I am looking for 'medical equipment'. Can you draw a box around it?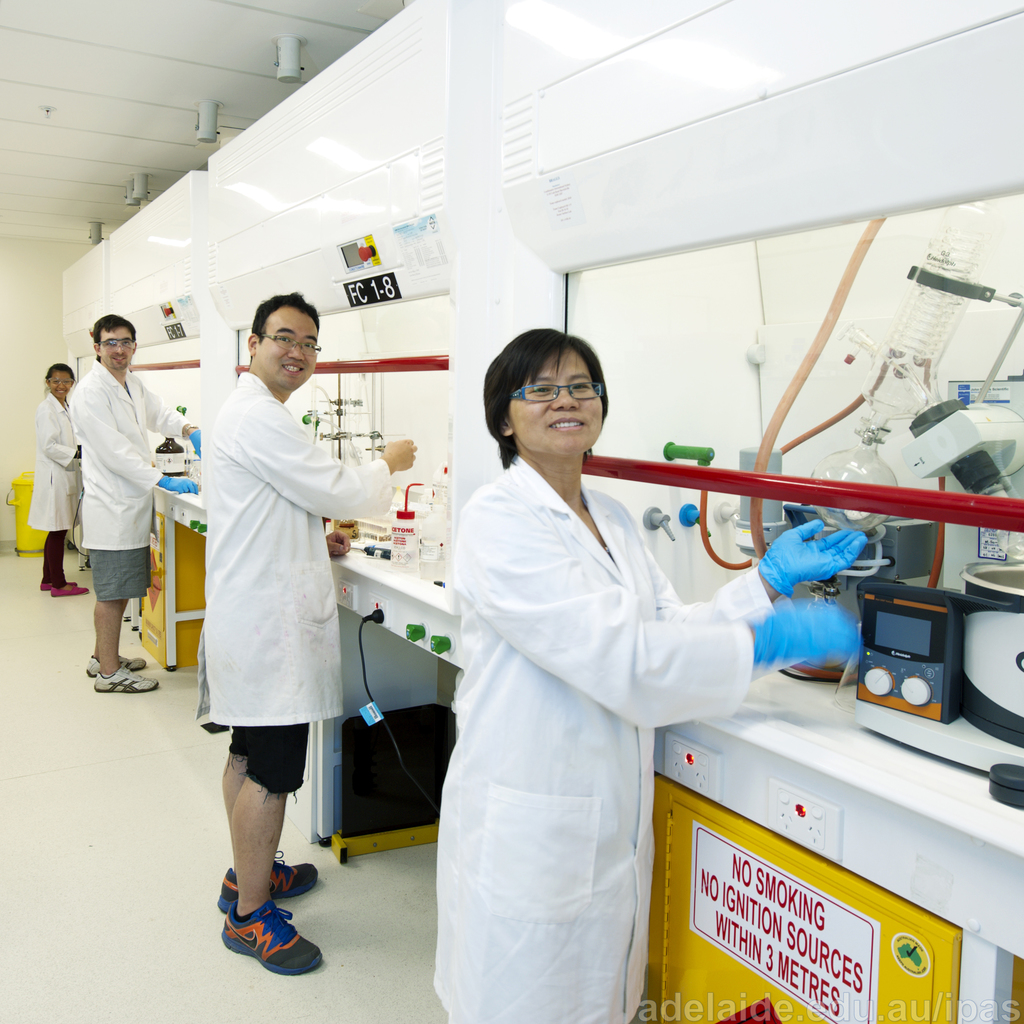
Sure, the bounding box is rect(665, 197, 1023, 751).
